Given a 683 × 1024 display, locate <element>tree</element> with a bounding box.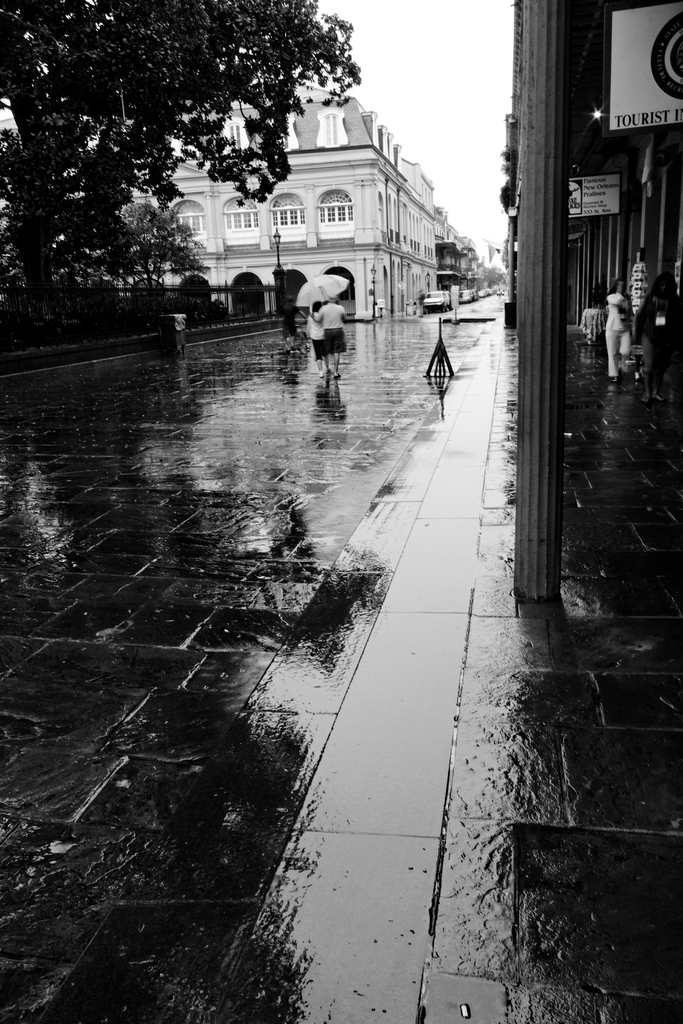
Located: l=95, t=194, r=201, b=285.
